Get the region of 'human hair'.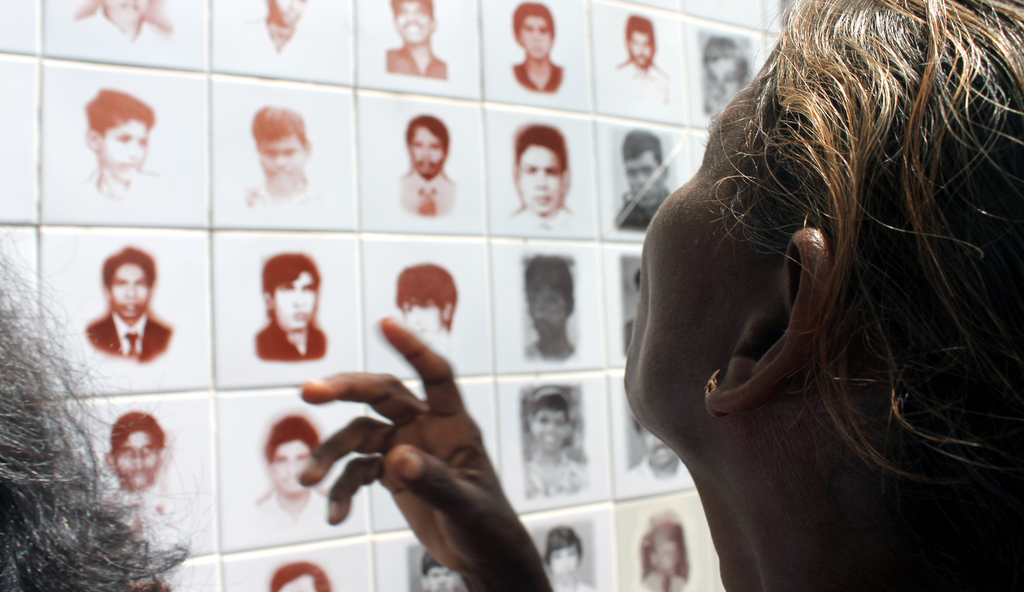
0 233 193 591.
